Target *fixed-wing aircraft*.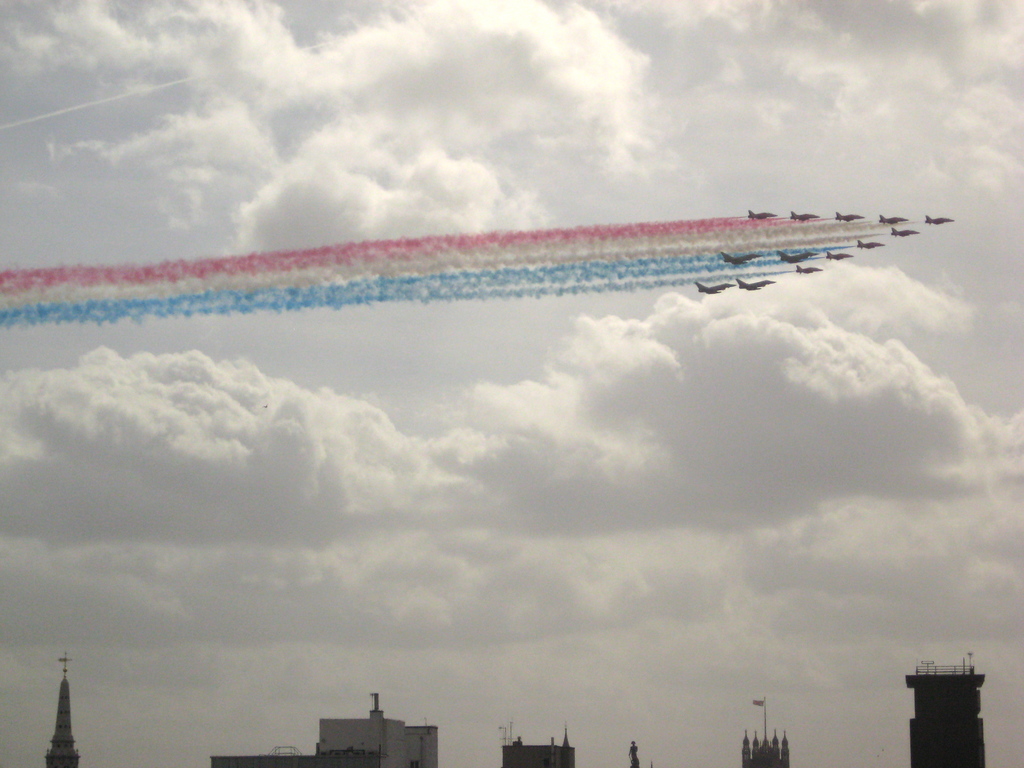
Target region: <region>692, 276, 735, 296</region>.
